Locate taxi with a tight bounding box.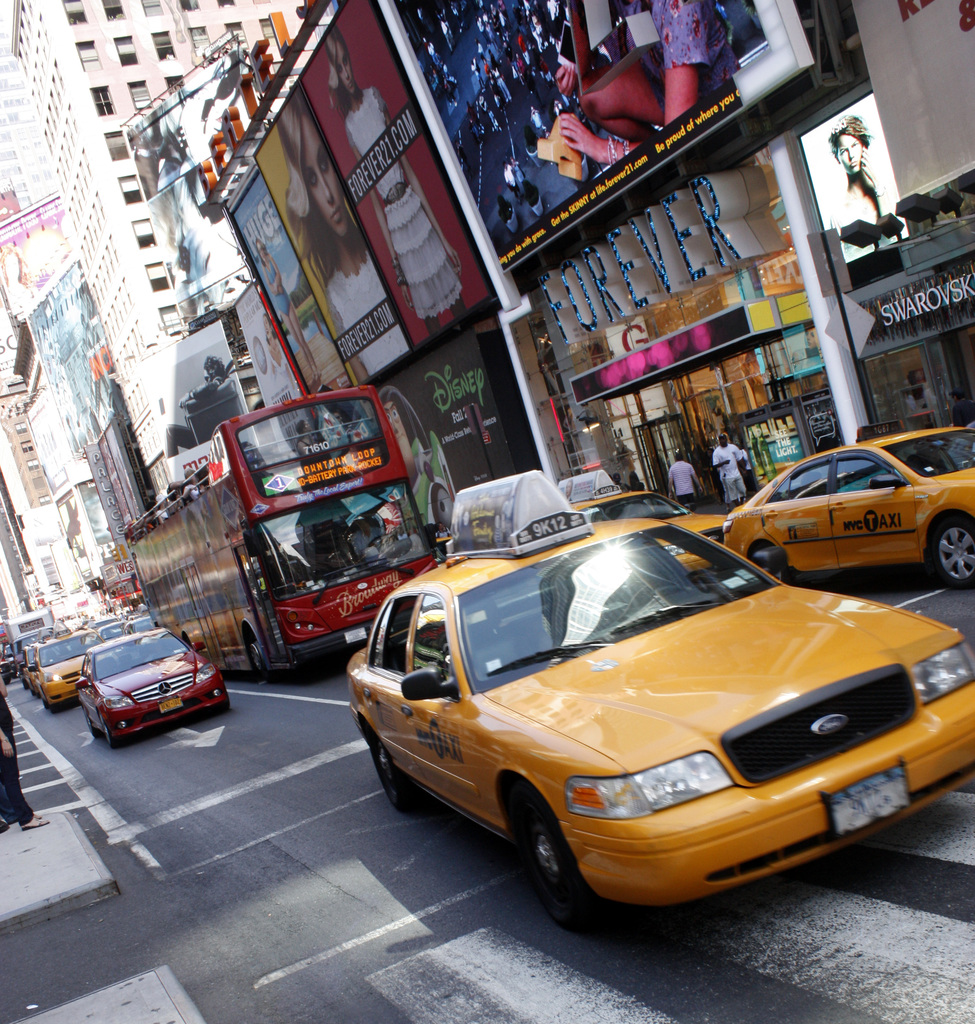
[28,620,108,706].
